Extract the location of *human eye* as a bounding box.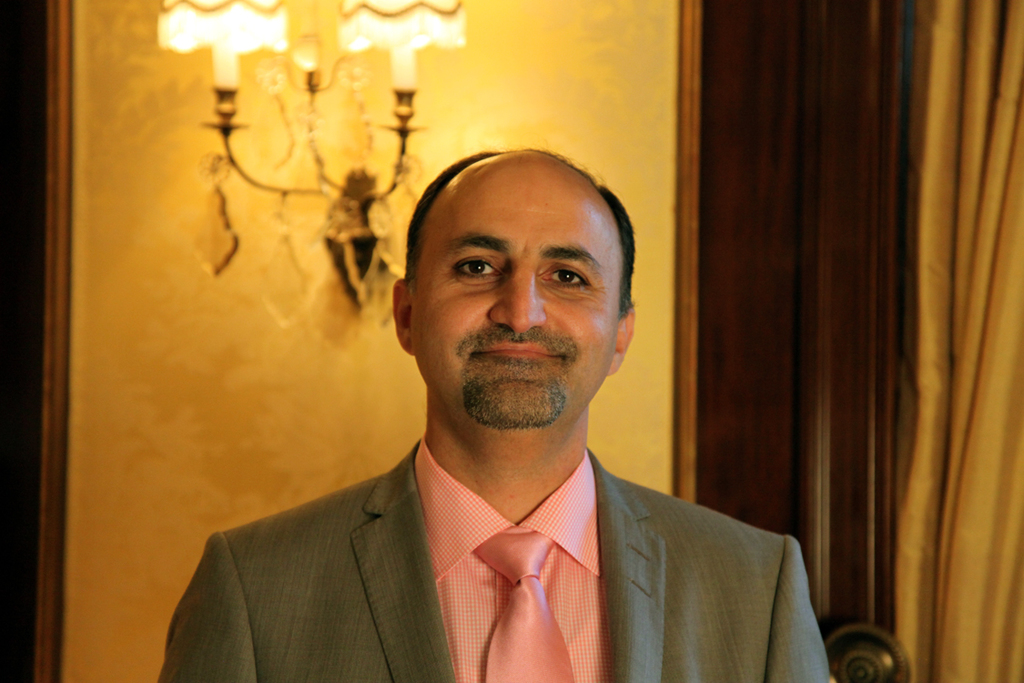
bbox(537, 261, 593, 296).
